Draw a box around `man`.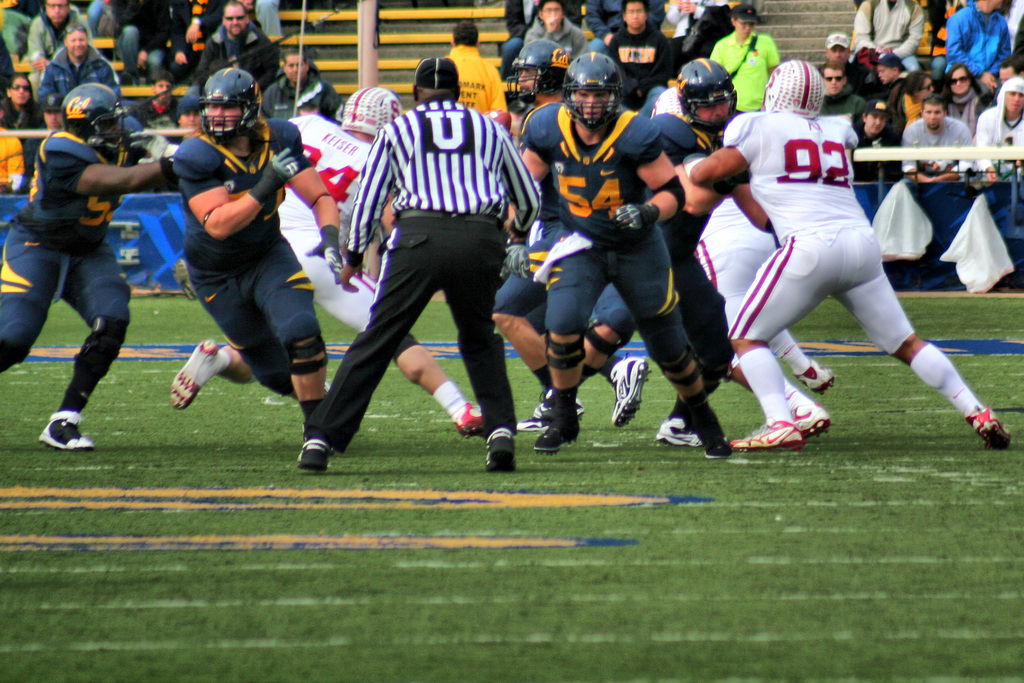
[x1=165, y1=62, x2=348, y2=445].
